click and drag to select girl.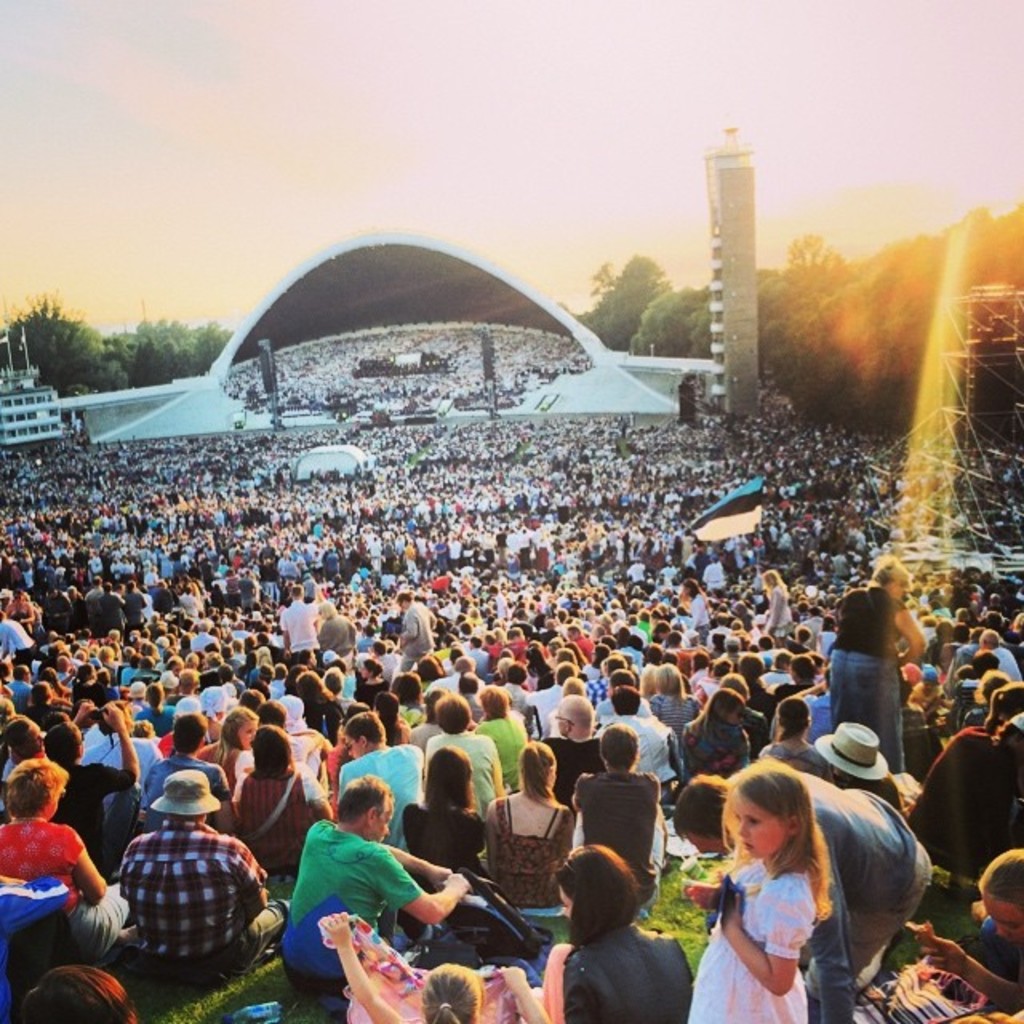
Selection: rect(685, 752, 835, 1022).
